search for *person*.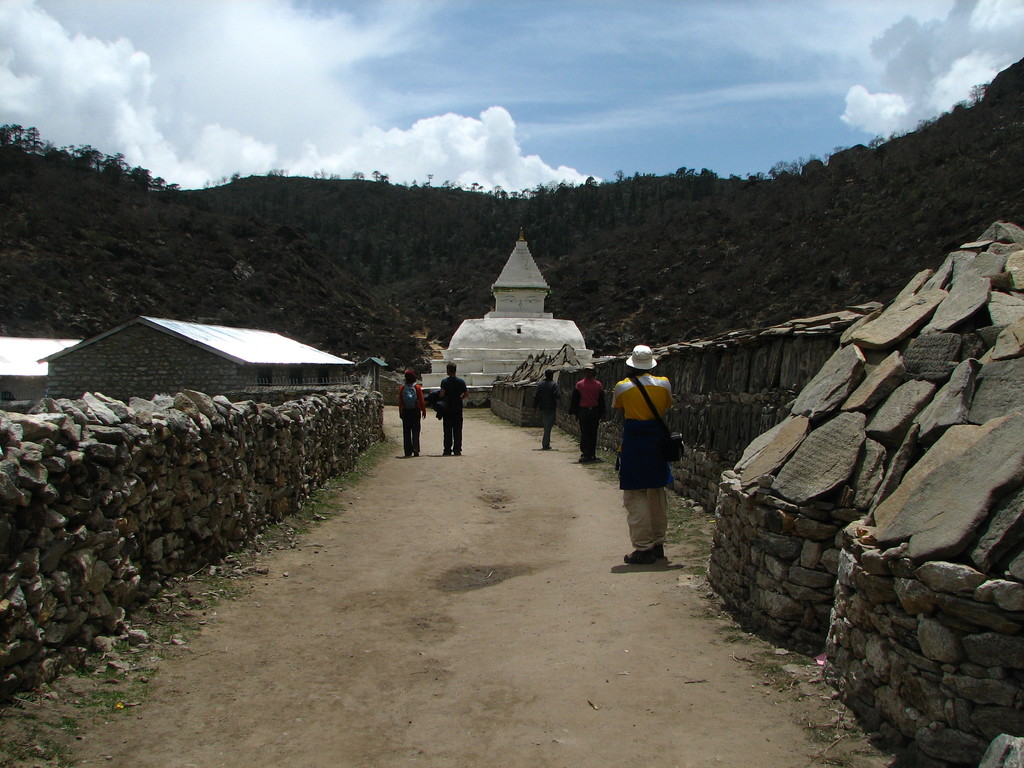
Found at [536,370,564,453].
